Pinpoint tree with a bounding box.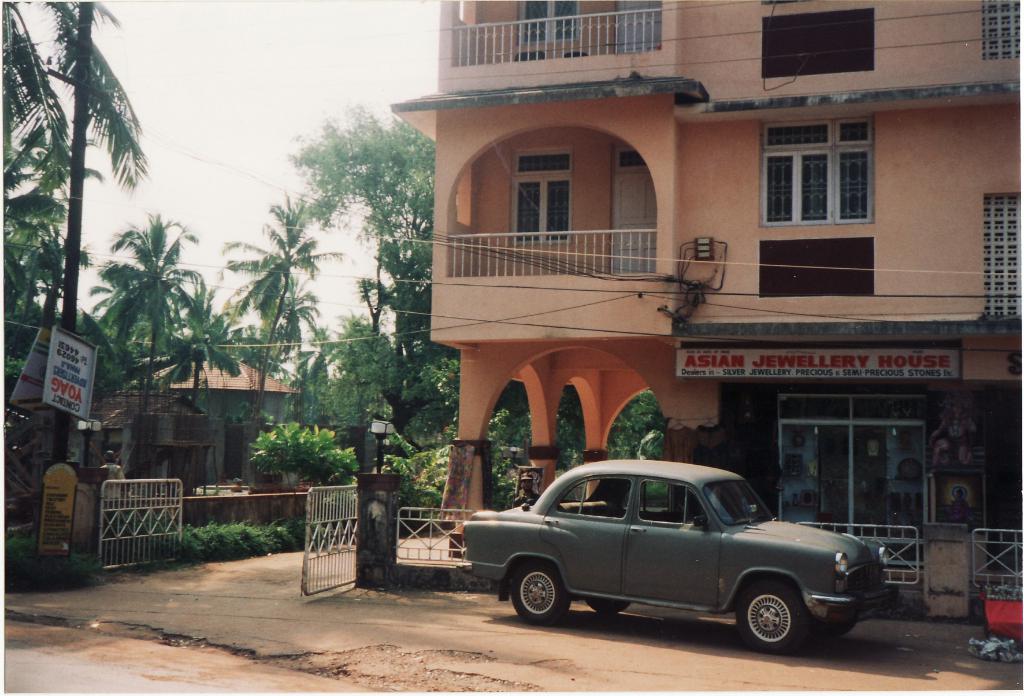
260 281 326 361.
